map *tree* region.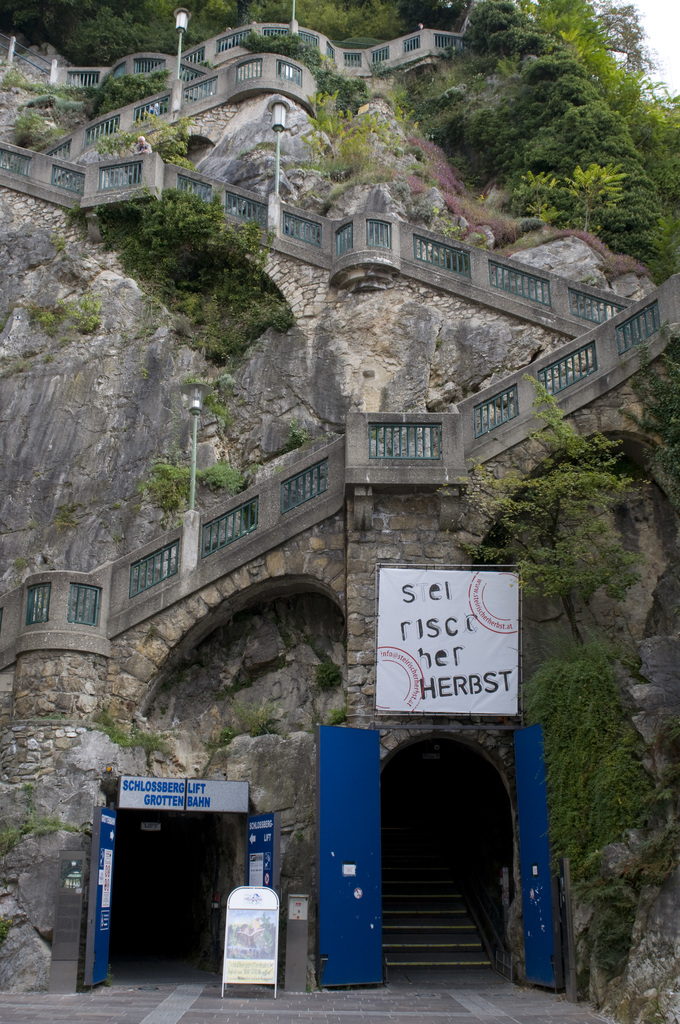
Mapped to 481 412 638 631.
